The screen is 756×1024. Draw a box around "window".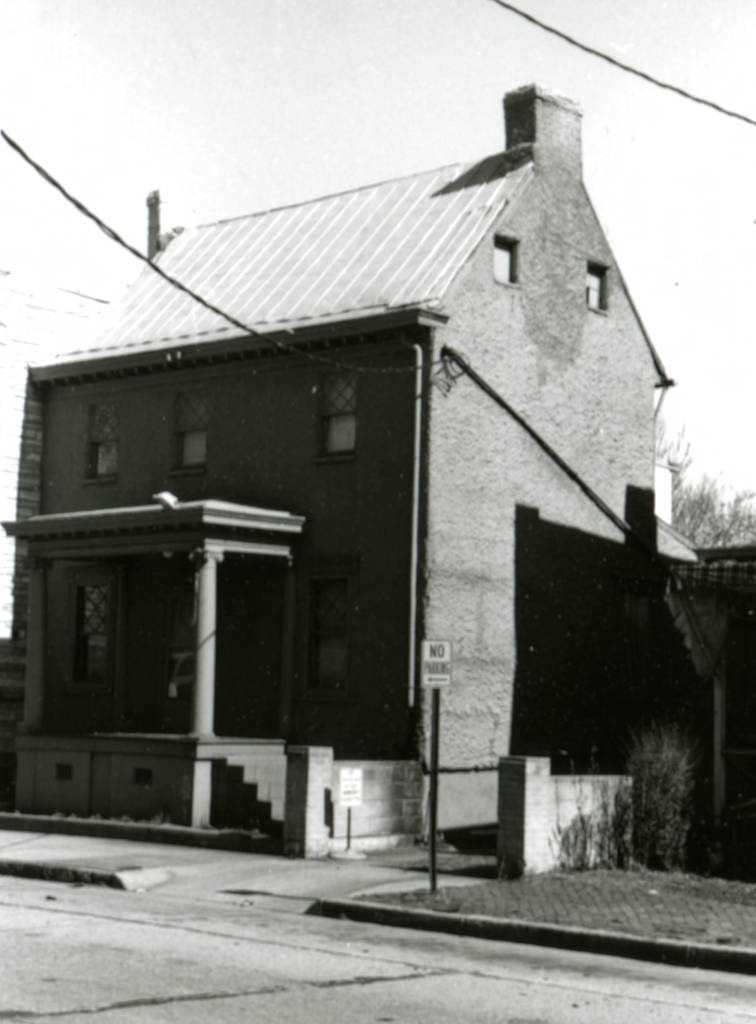
x1=295, y1=557, x2=361, y2=699.
